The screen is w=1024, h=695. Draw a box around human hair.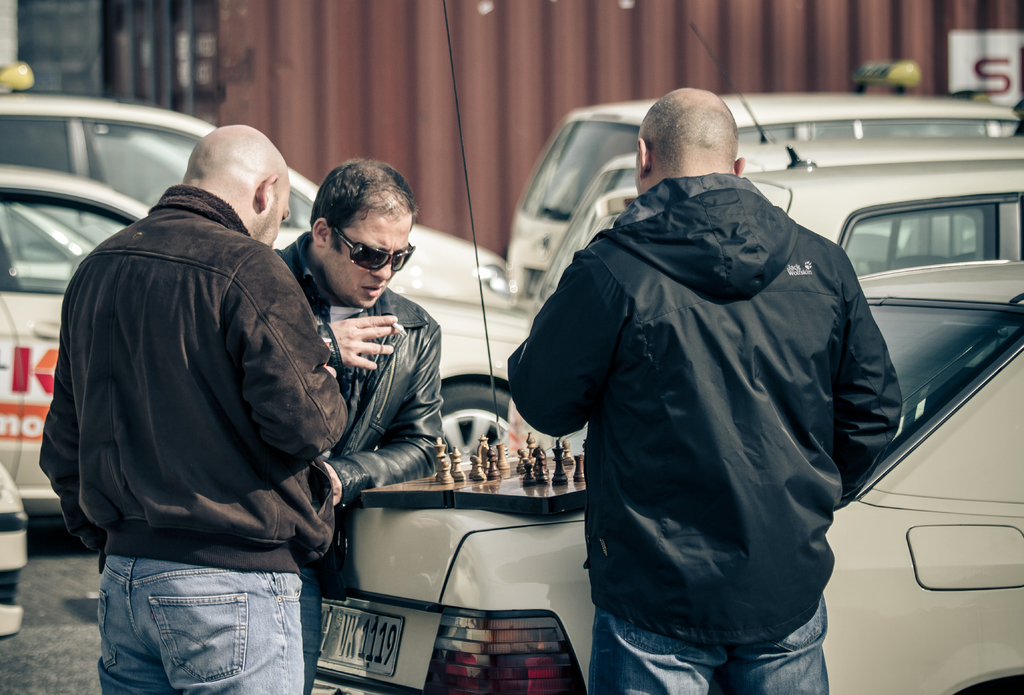
[x1=641, y1=88, x2=738, y2=163].
